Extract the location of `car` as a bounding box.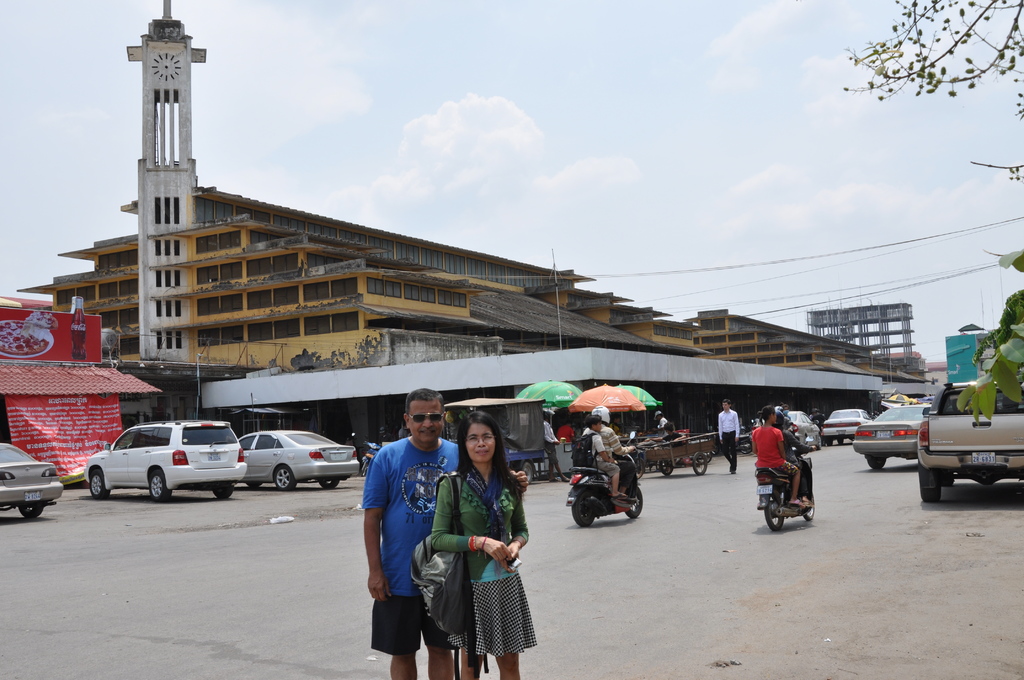
237:424:362:494.
